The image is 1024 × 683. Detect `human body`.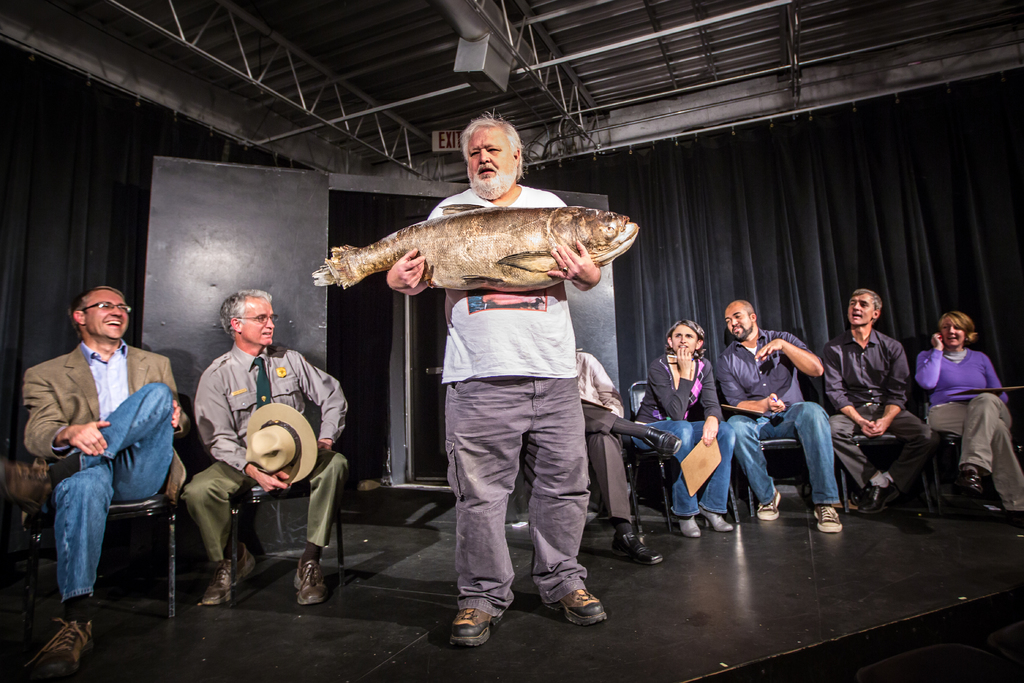
Detection: <region>180, 290, 346, 611</region>.
